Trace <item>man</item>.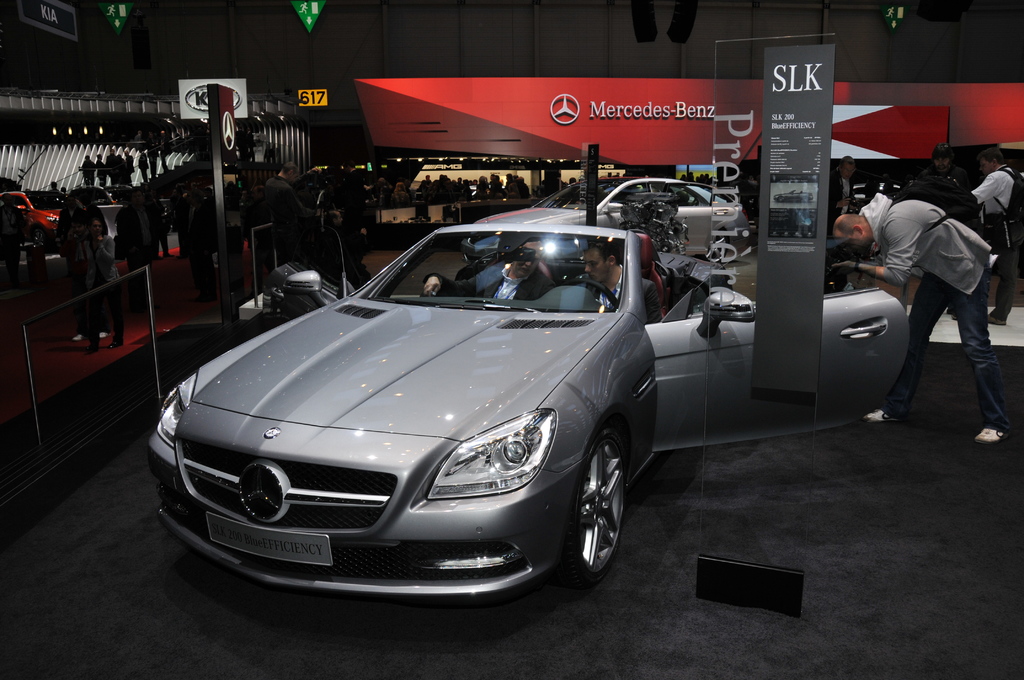
Traced to [118, 189, 168, 304].
